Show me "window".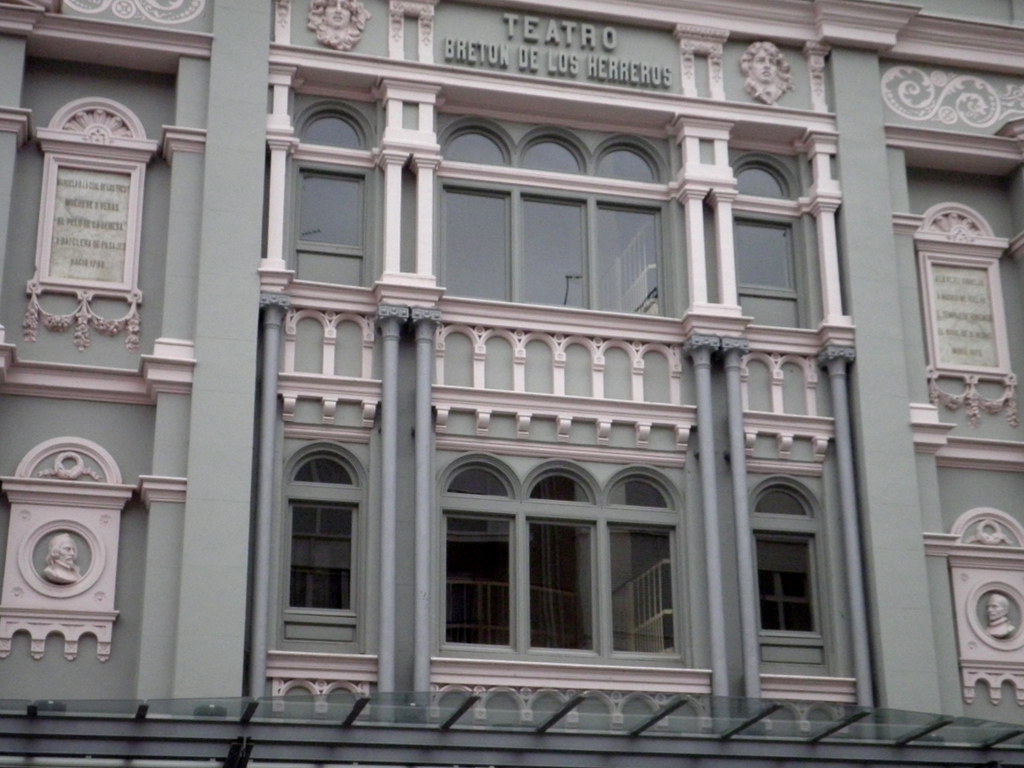
"window" is here: {"left": 431, "top": 448, "right": 713, "bottom": 695}.
